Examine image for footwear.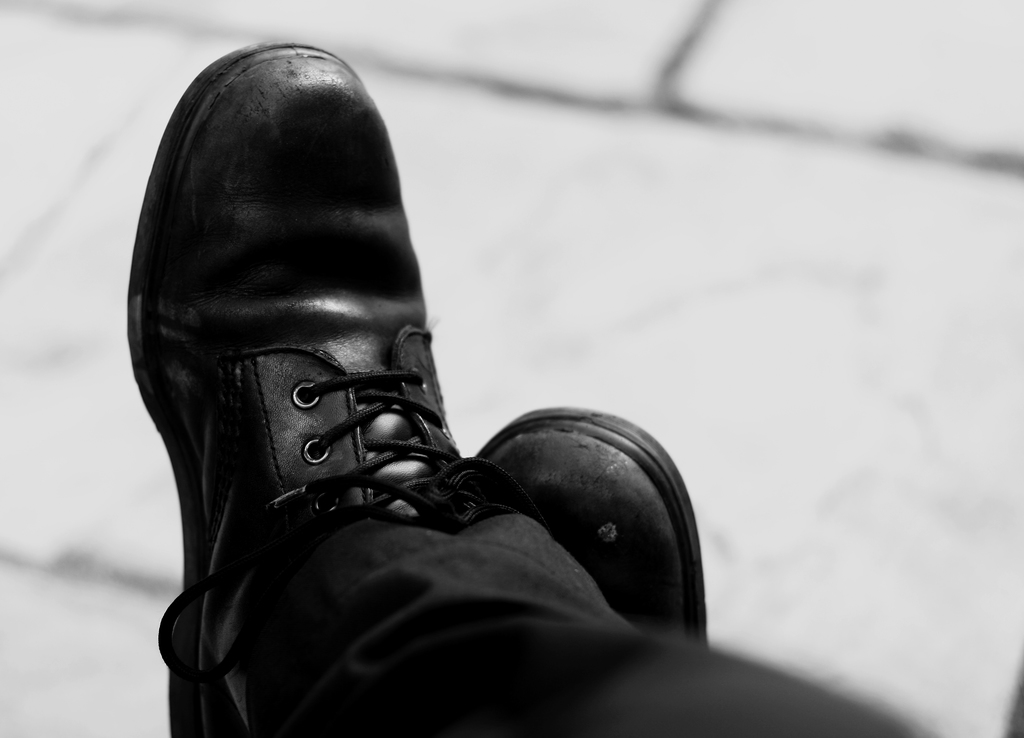
Examination result: (x1=477, y1=417, x2=721, y2=660).
